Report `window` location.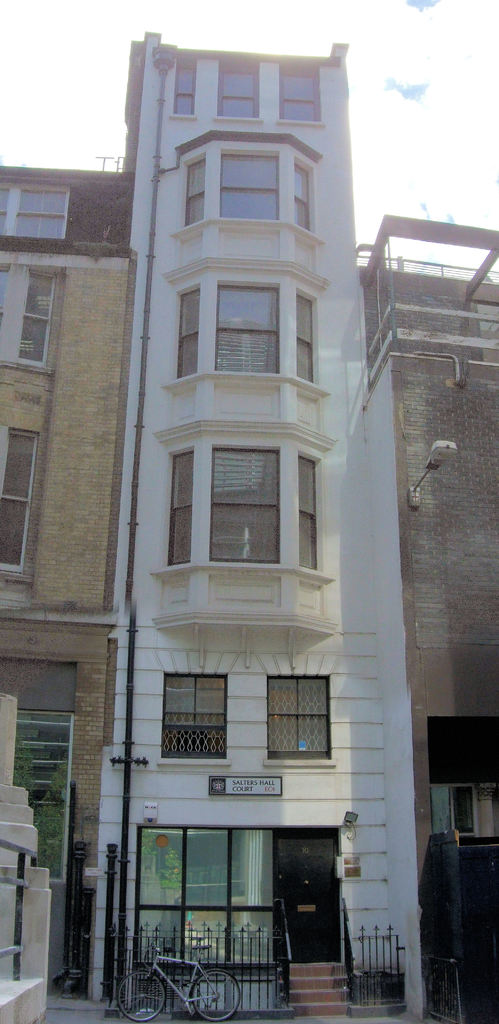
Report: l=172, t=283, r=202, b=384.
